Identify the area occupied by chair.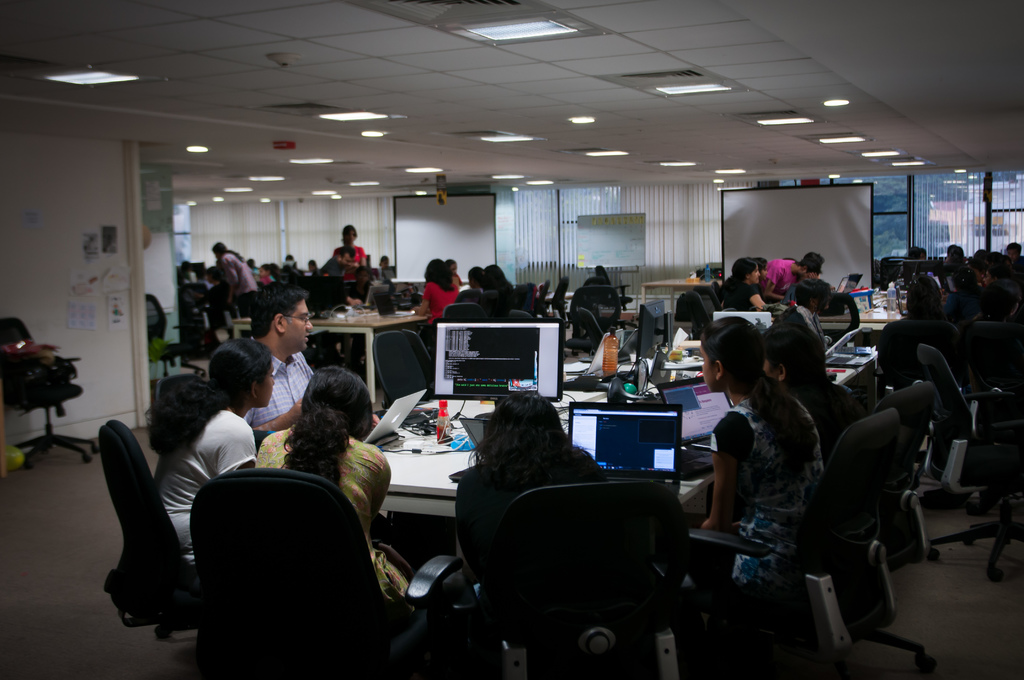
Area: box(188, 462, 465, 676).
